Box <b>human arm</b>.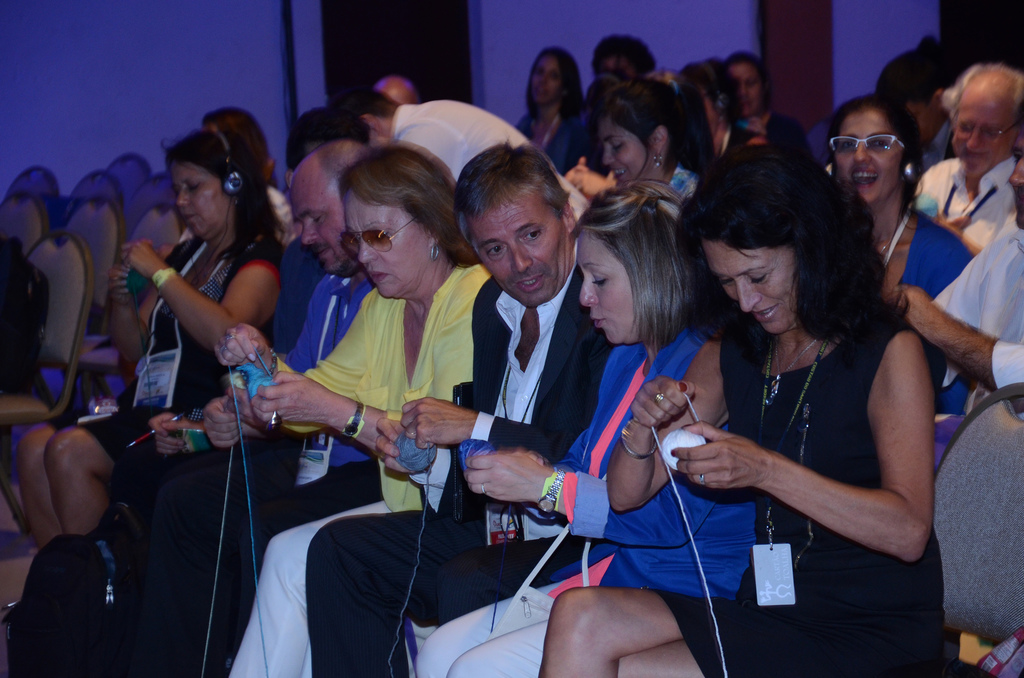
<box>213,287,368,442</box>.
